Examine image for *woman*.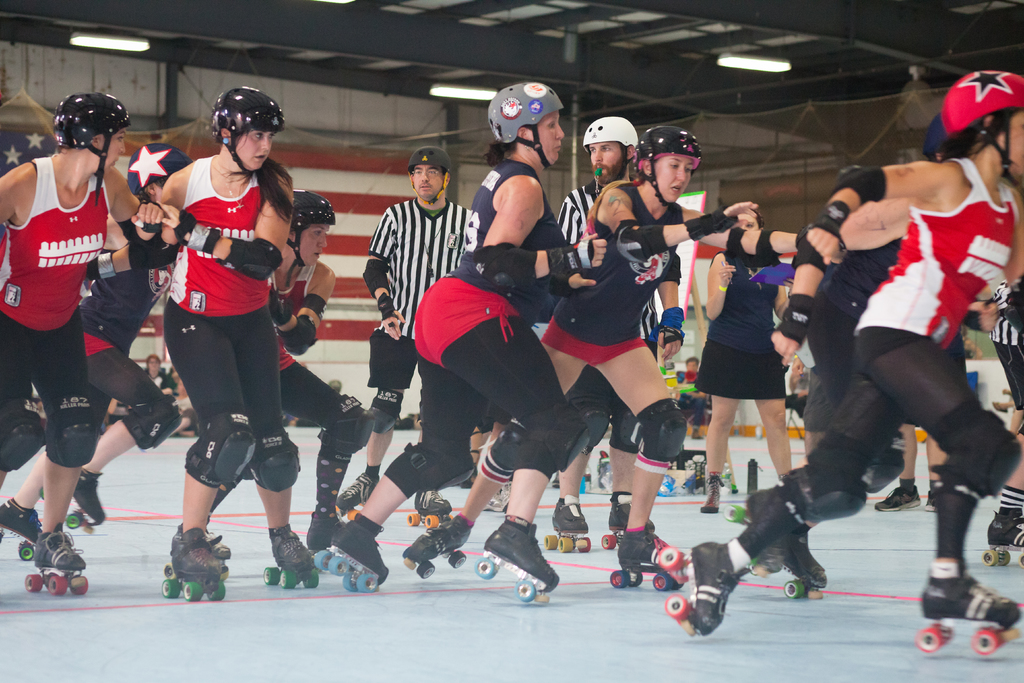
Examination result: <box>332,83,606,597</box>.
